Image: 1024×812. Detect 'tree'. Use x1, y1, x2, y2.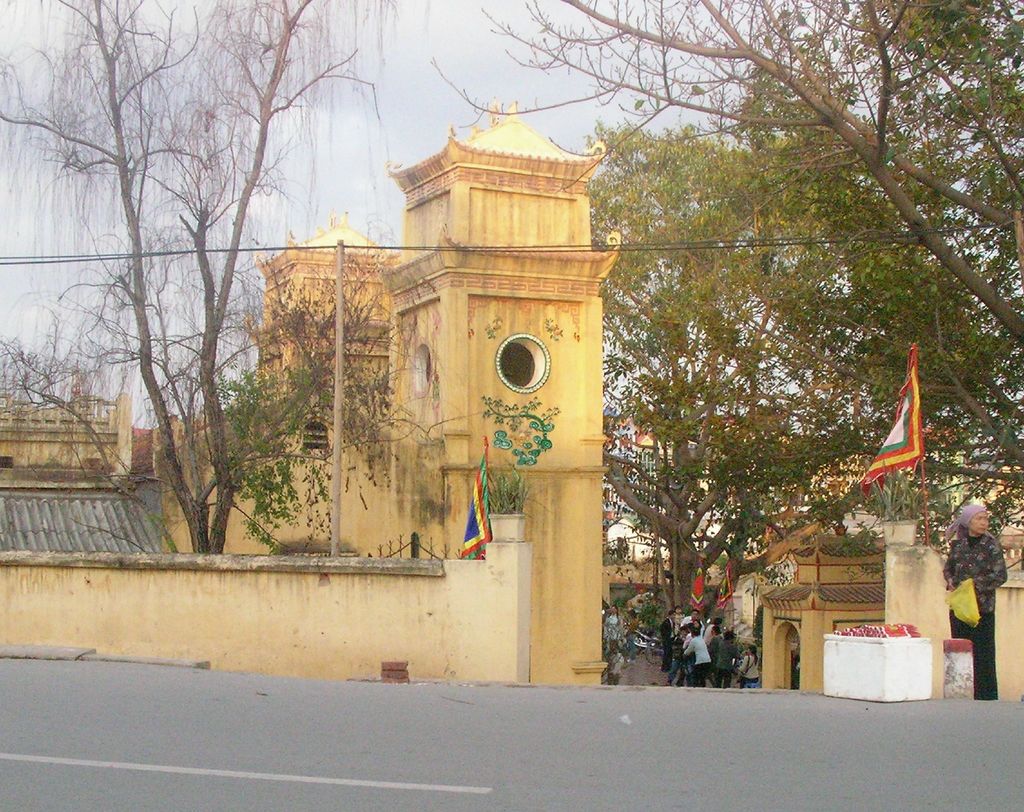
0, 0, 433, 556.
